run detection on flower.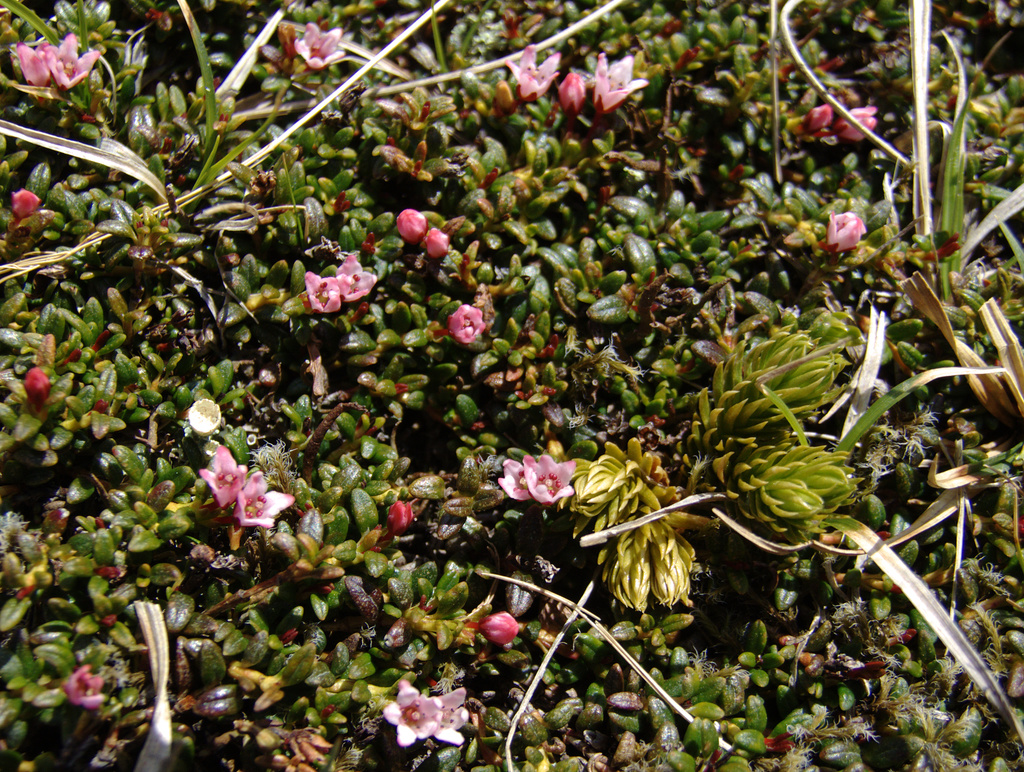
Result: 291 19 347 74.
